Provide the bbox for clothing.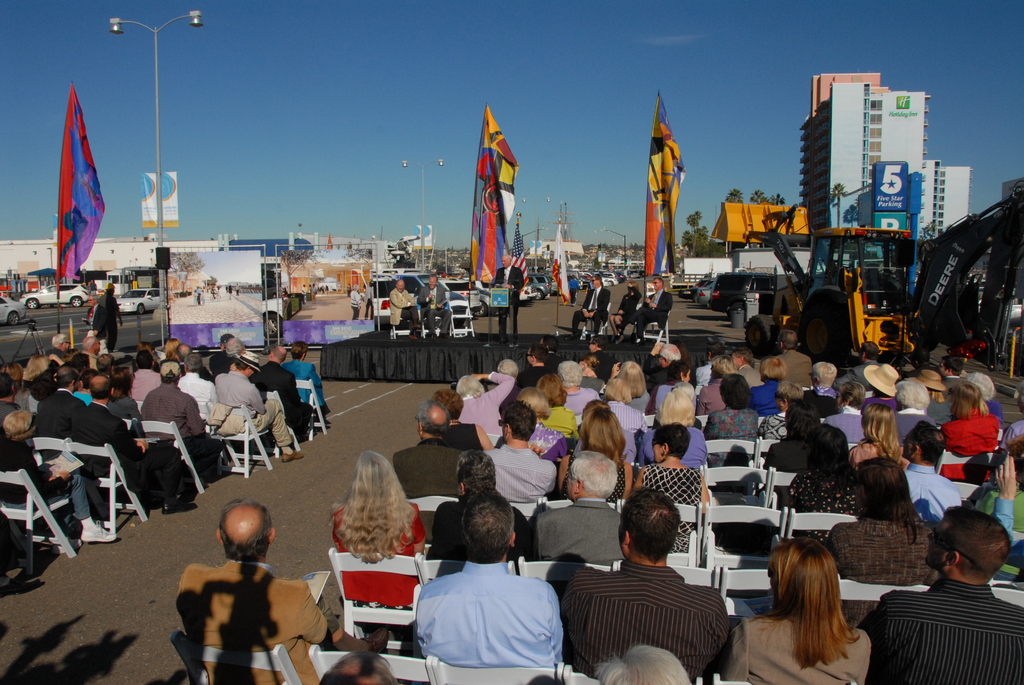
{"x1": 183, "y1": 554, "x2": 333, "y2": 684}.
